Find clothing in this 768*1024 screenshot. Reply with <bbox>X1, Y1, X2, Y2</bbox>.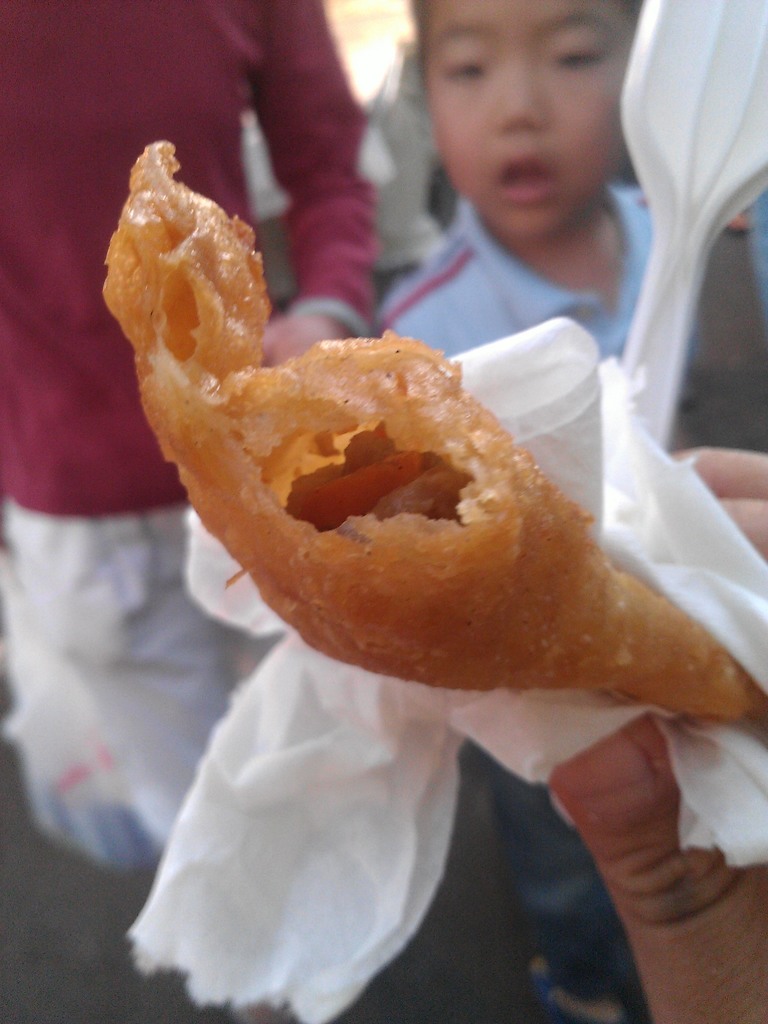
<bbox>378, 177, 698, 974</bbox>.
